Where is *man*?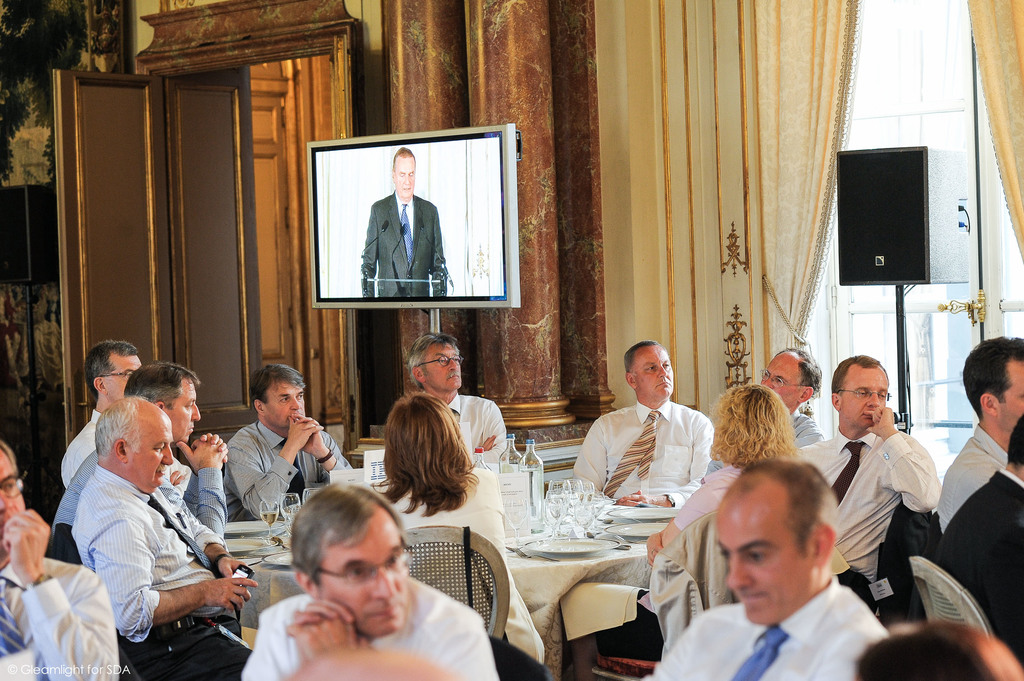
rect(401, 330, 506, 462).
